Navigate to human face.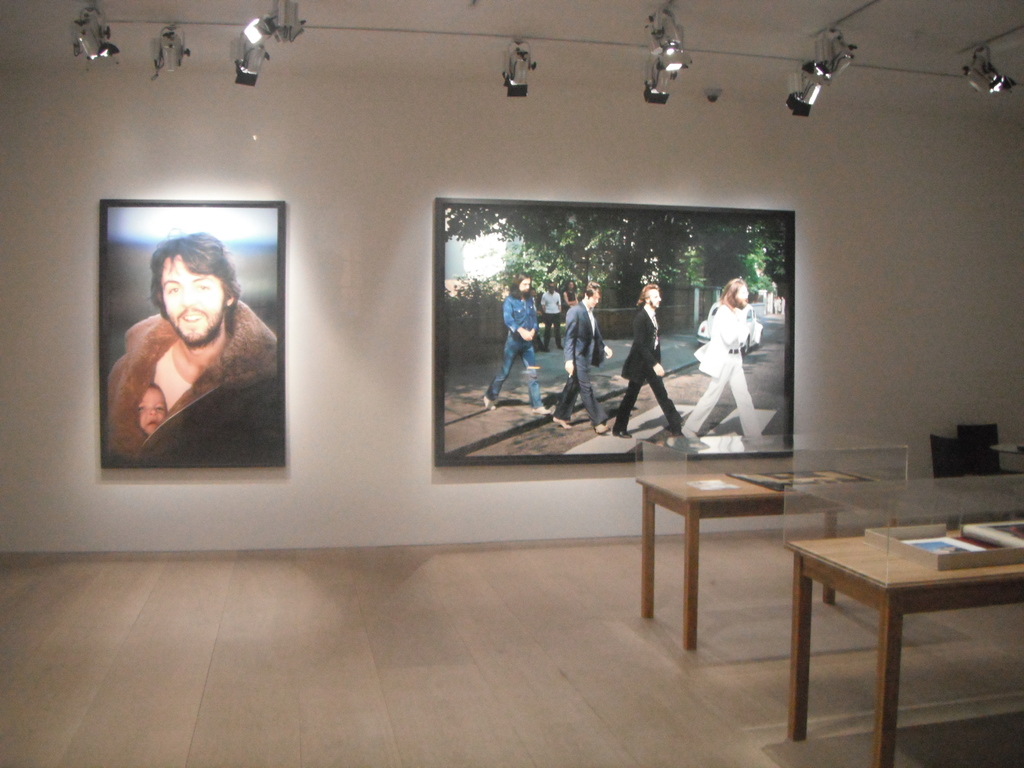
Navigation target: Rect(161, 257, 225, 346).
